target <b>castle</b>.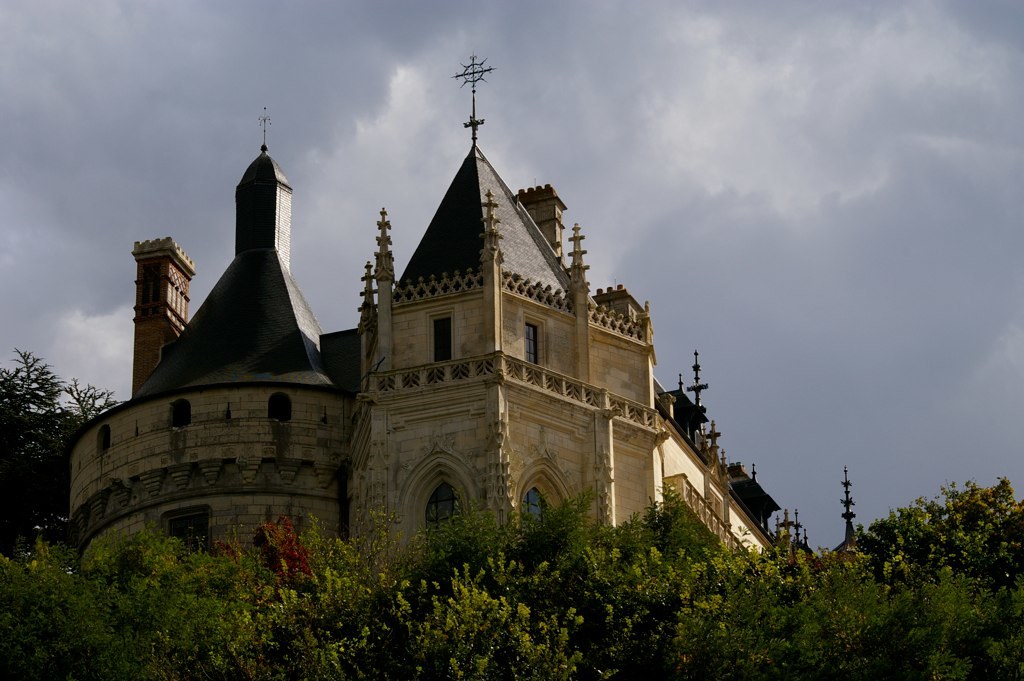
Target region: [left=60, top=50, right=868, bottom=588].
